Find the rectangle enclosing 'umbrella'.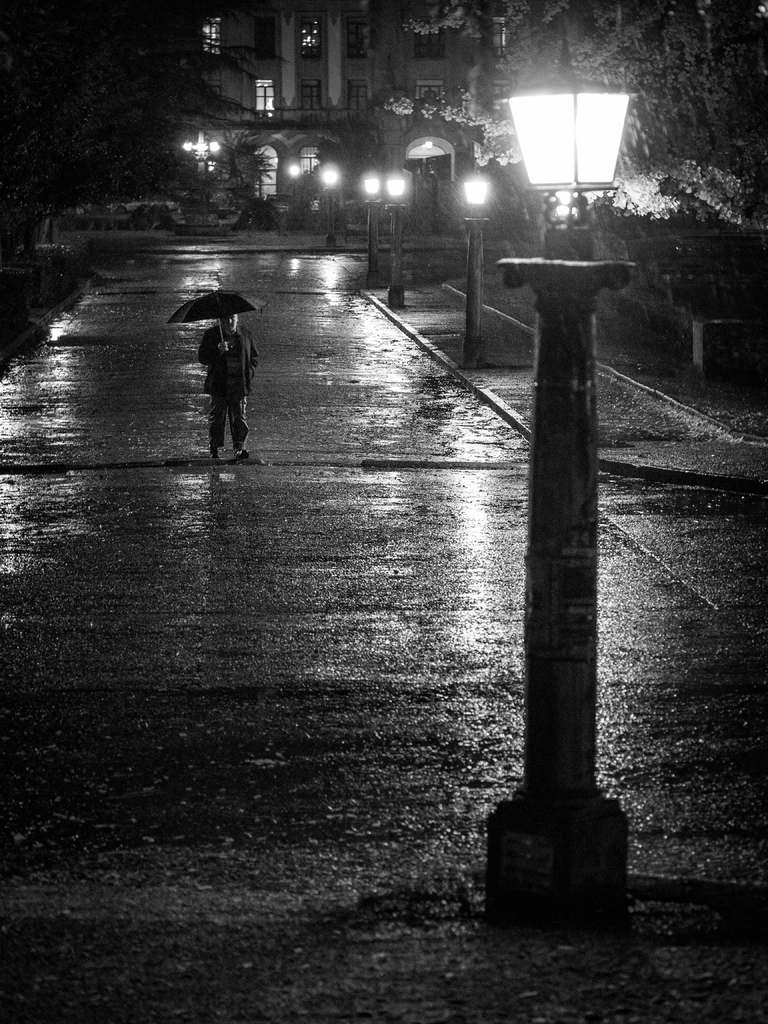
Rect(164, 292, 268, 351).
